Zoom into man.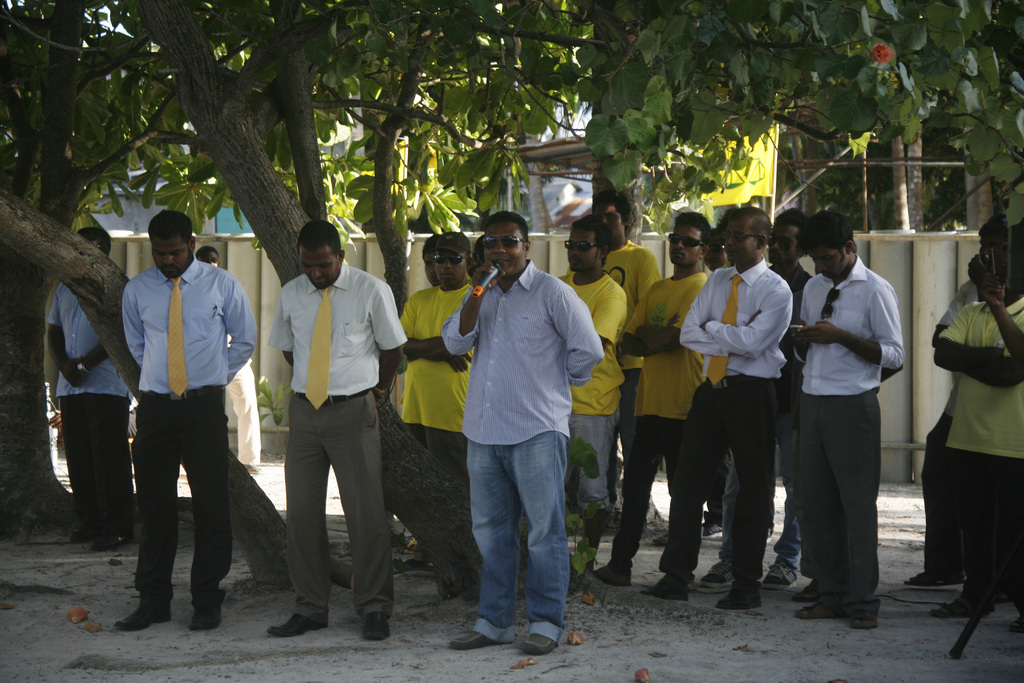
Zoom target: bbox(100, 185, 257, 654).
